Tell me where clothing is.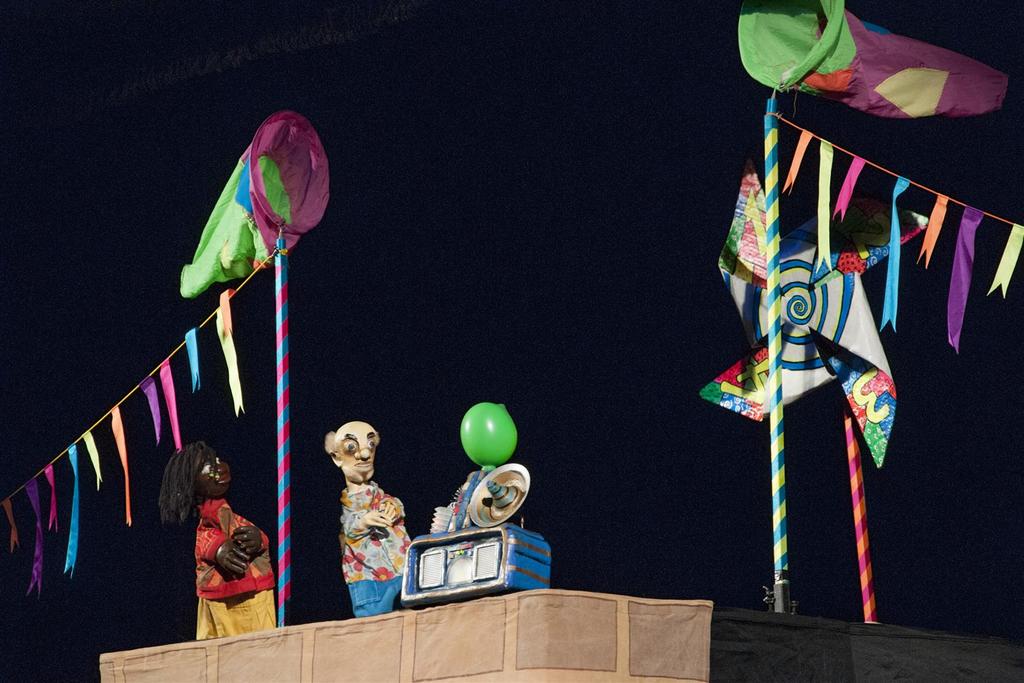
clothing is at crop(335, 479, 419, 616).
